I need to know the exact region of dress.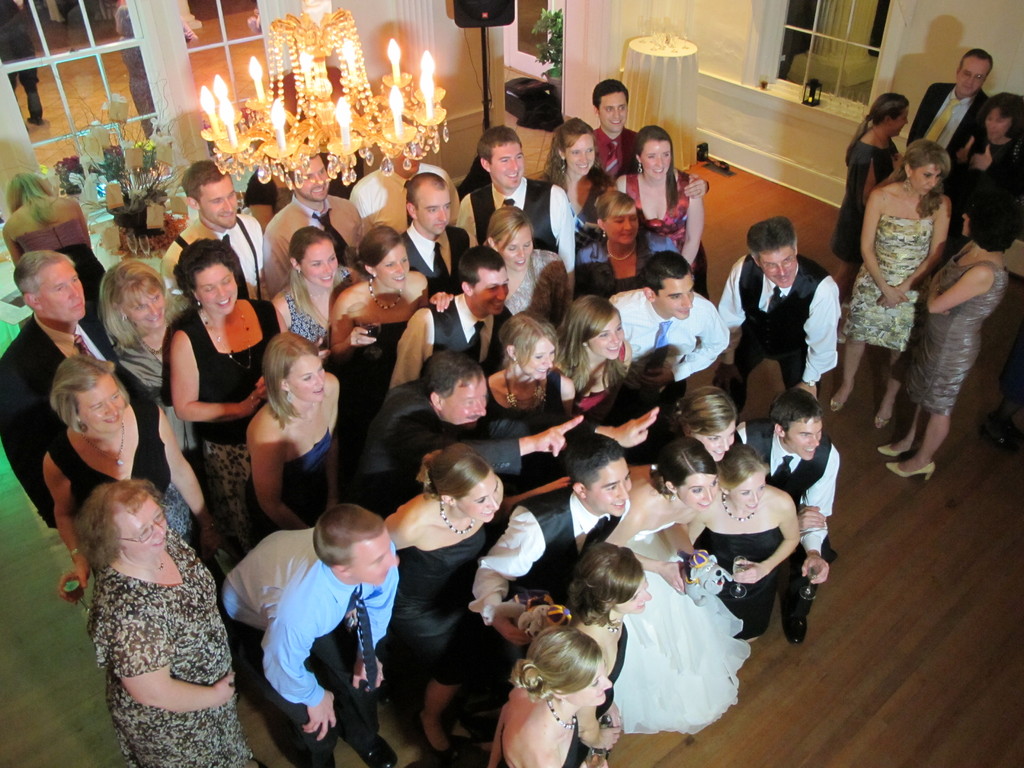
Region: bbox=(597, 622, 636, 723).
